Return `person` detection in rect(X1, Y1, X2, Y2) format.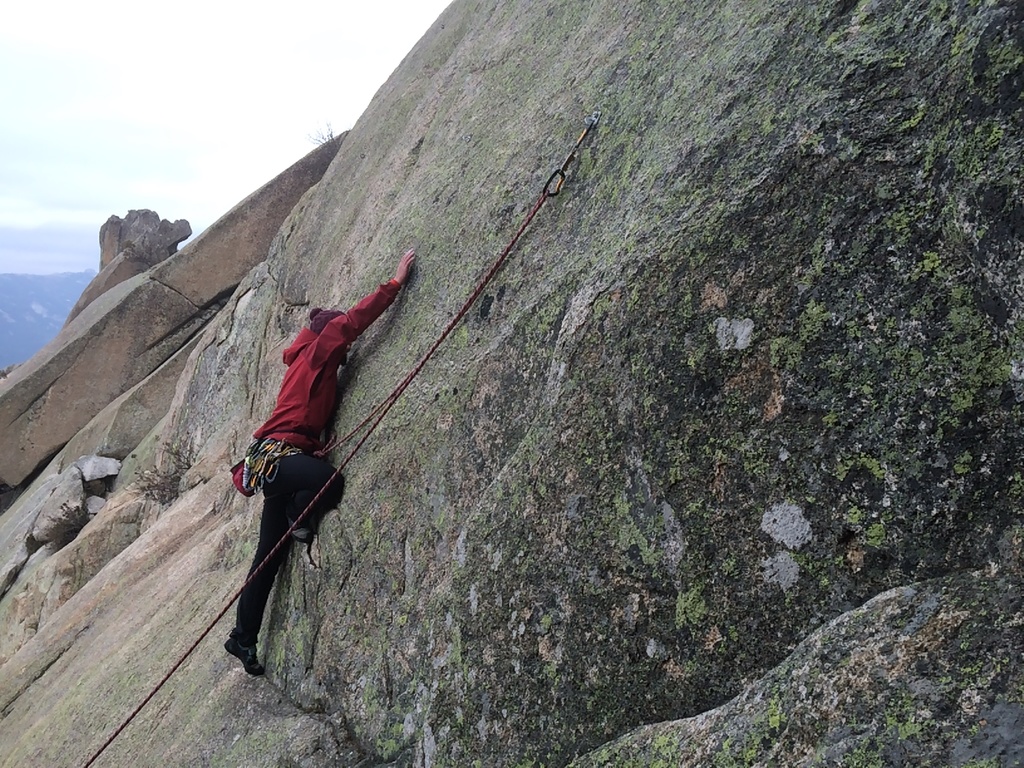
rect(221, 237, 389, 690).
